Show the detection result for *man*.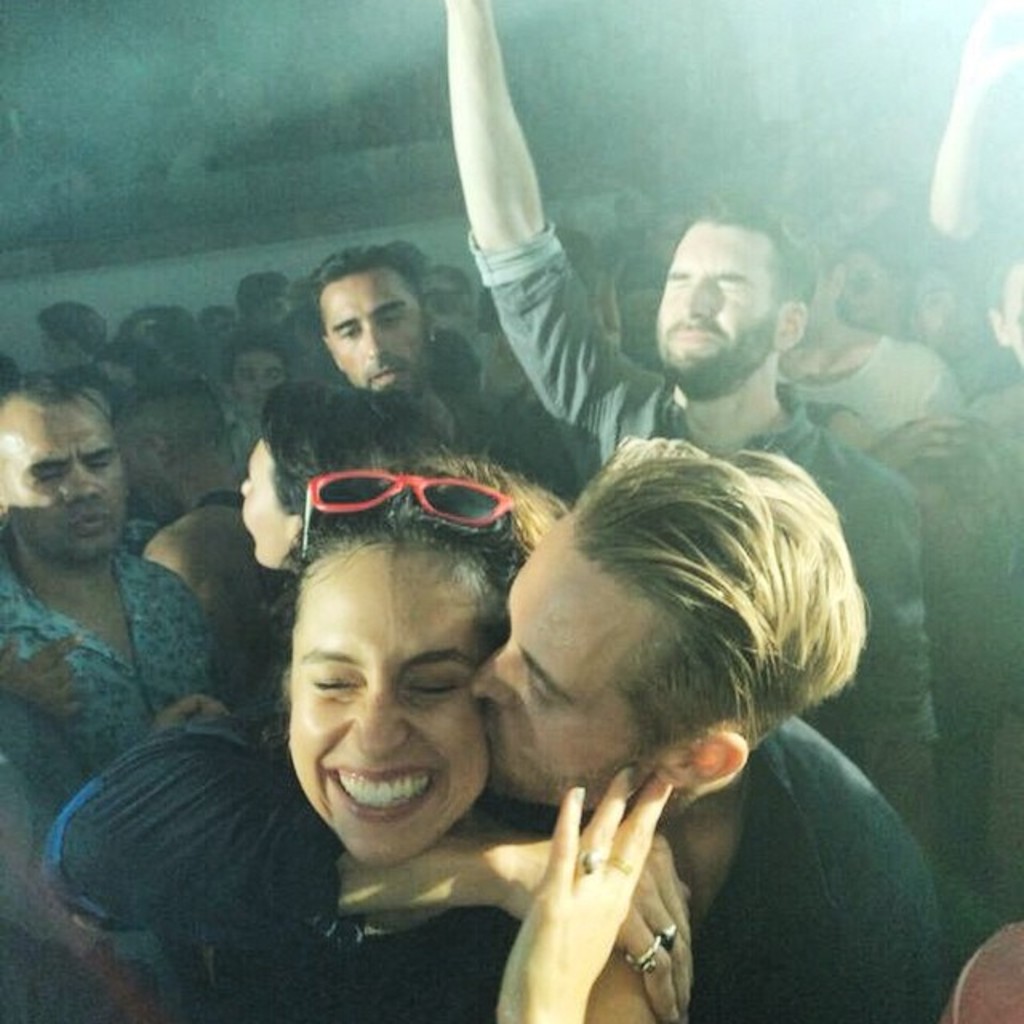
<box>0,371,229,952</box>.
